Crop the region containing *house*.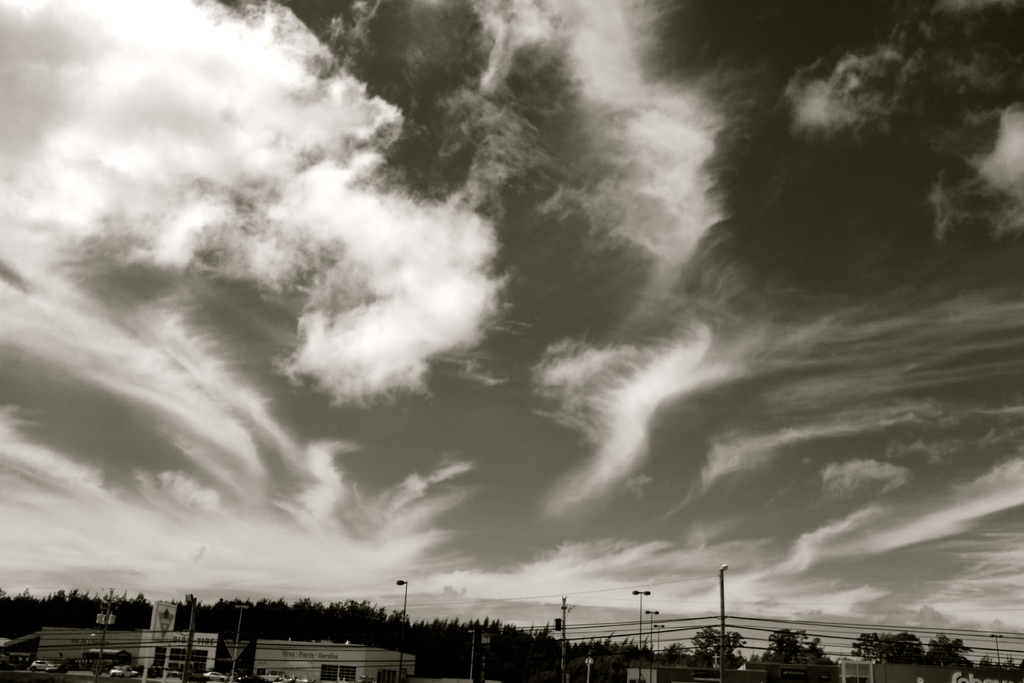
Crop region: rect(30, 624, 229, 682).
